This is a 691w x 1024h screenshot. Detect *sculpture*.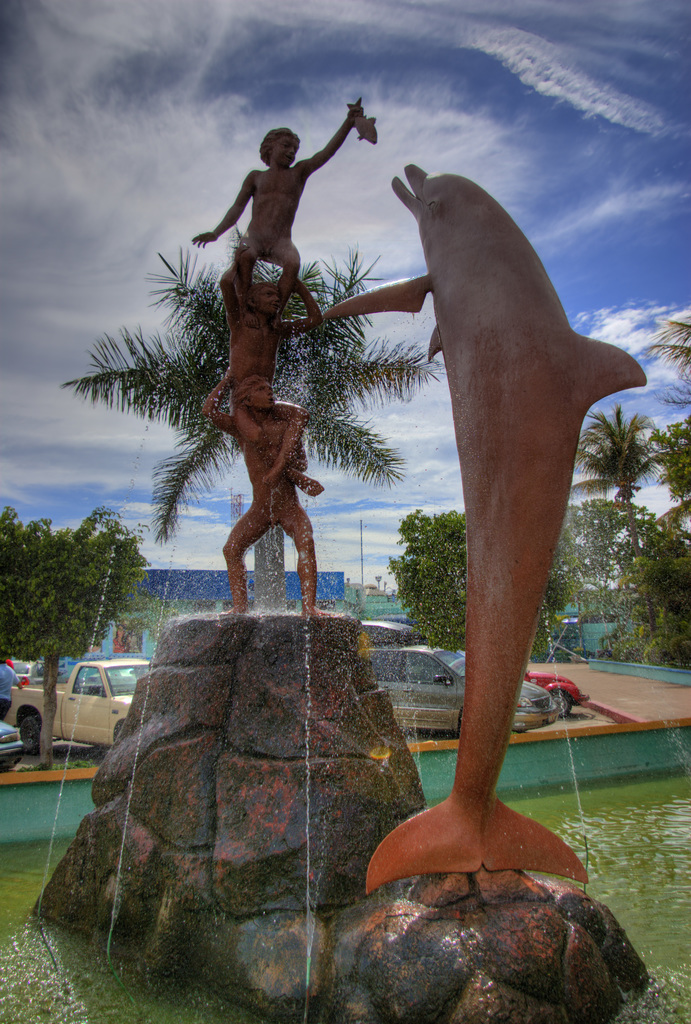
134/93/574/857.
